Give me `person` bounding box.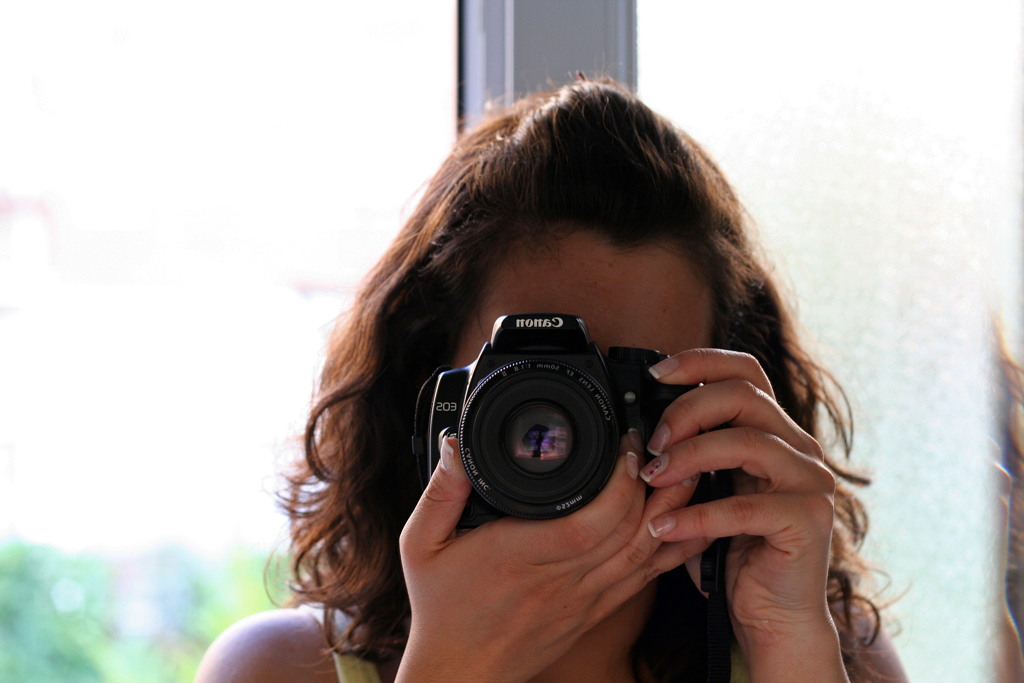
bbox=(273, 103, 858, 666).
